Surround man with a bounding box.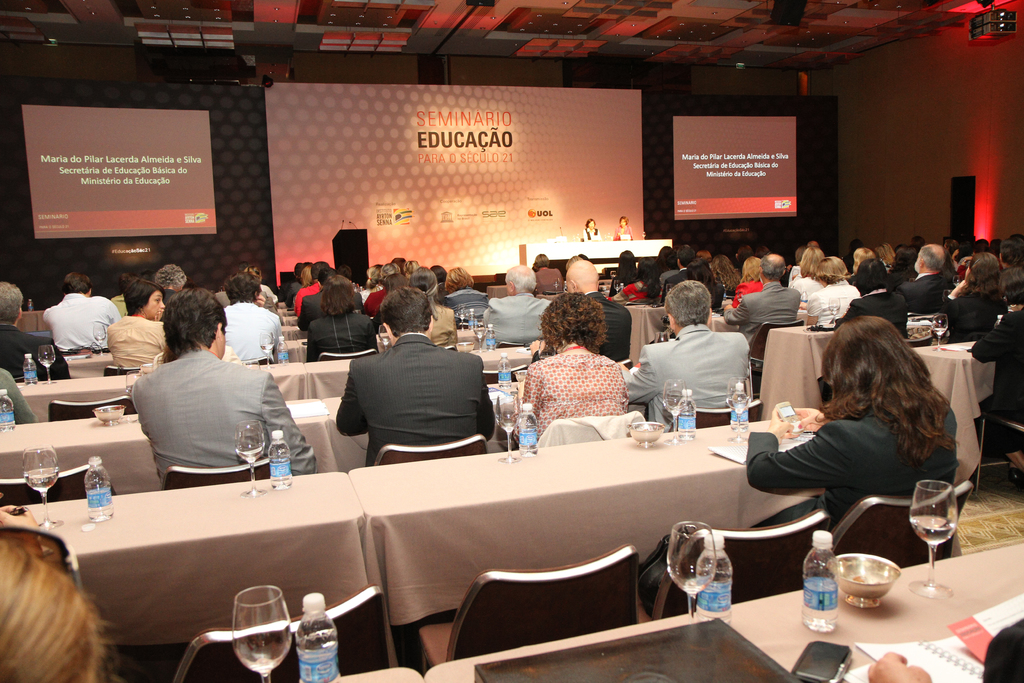
[42, 273, 121, 356].
